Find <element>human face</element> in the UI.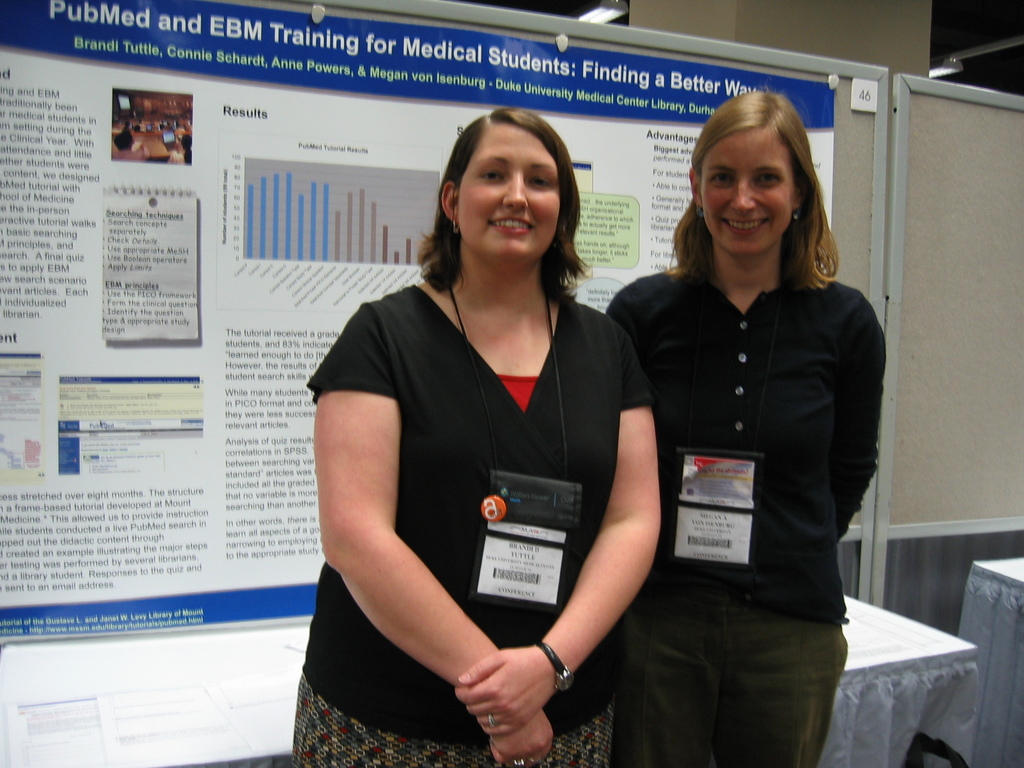
UI element at select_region(697, 124, 796, 255).
